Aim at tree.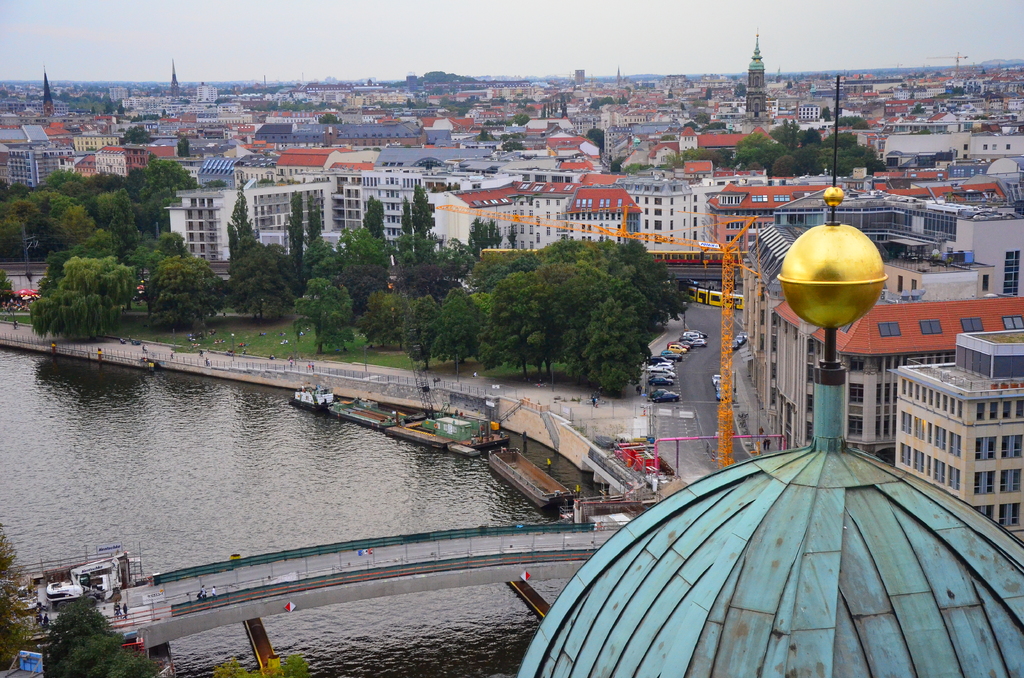
Aimed at box(49, 92, 76, 111).
